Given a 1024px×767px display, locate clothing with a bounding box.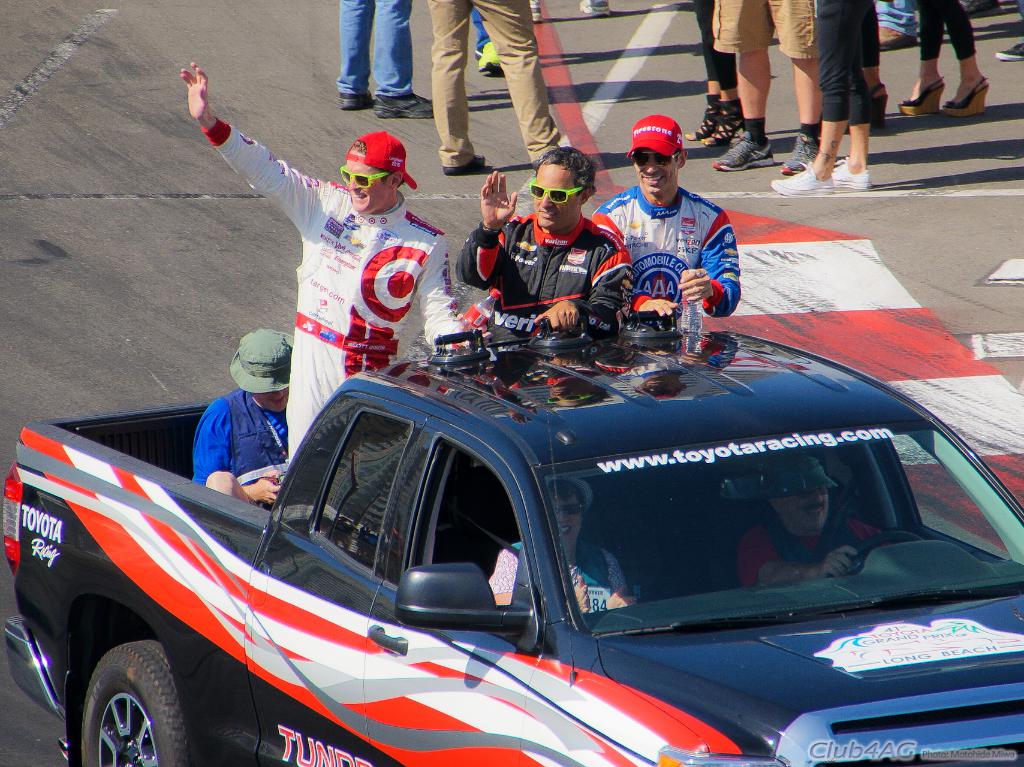
Located: BBox(734, 502, 888, 587).
